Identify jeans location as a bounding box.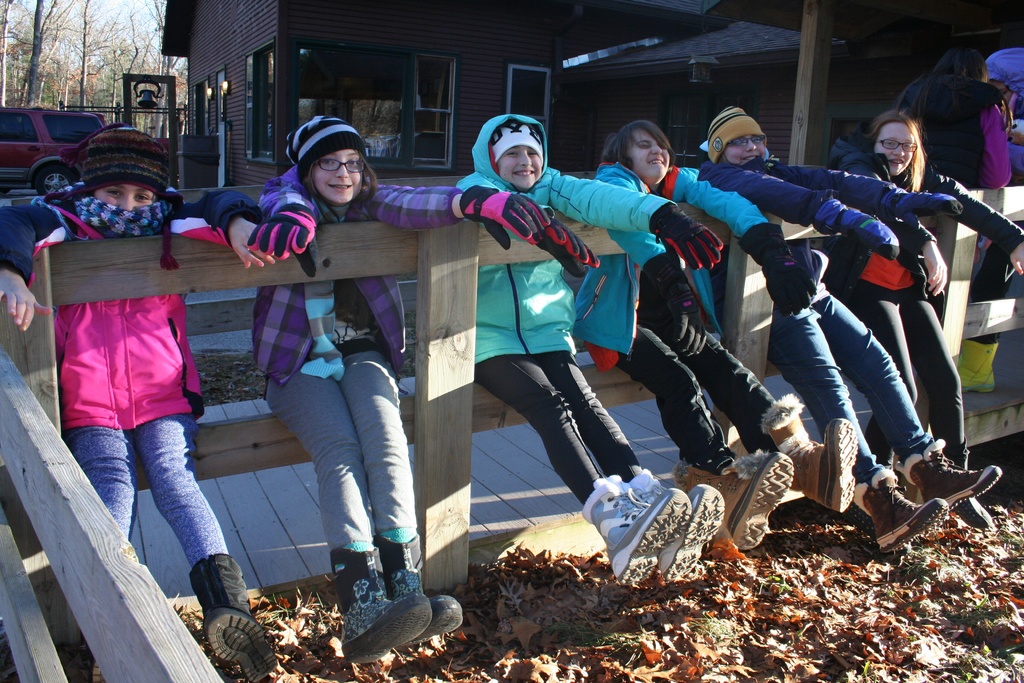
{"x1": 605, "y1": 304, "x2": 767, "y2": 479}.
